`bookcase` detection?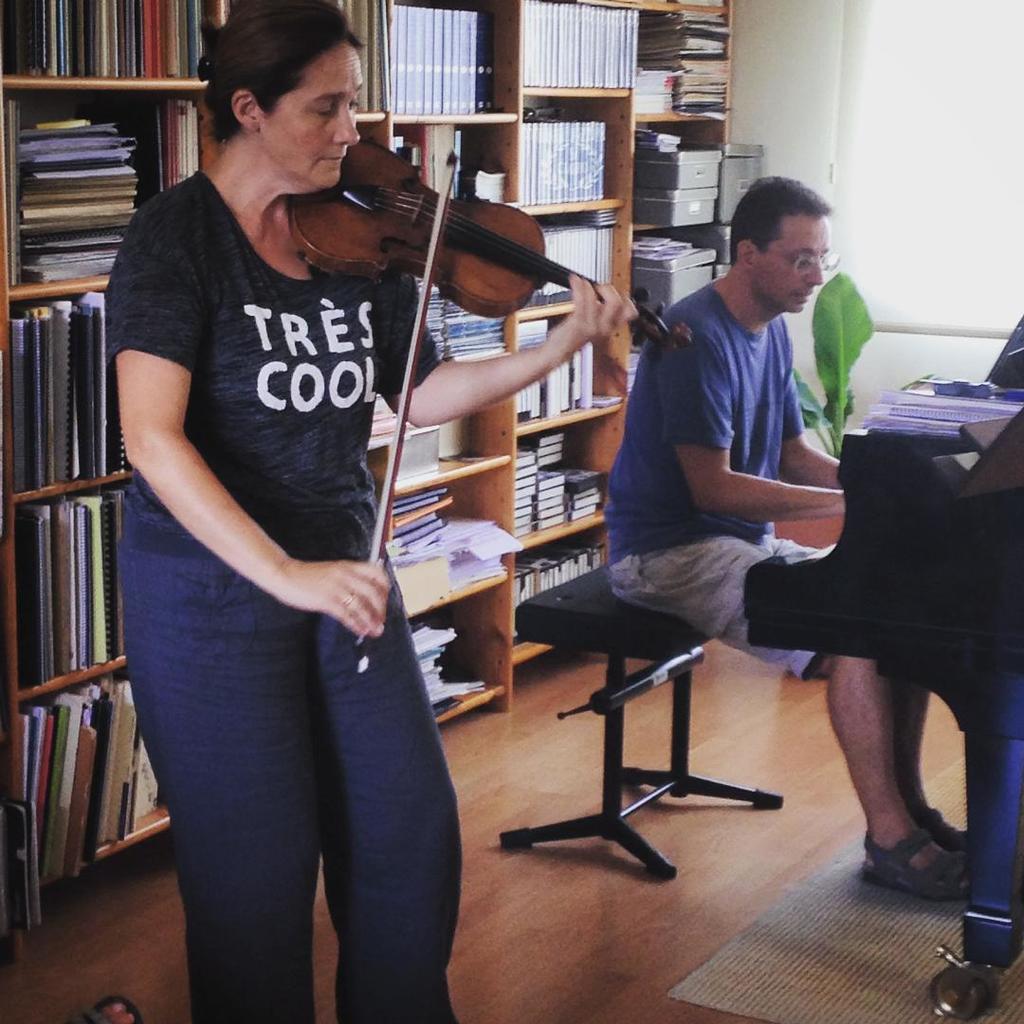
[0,0,739,967]
